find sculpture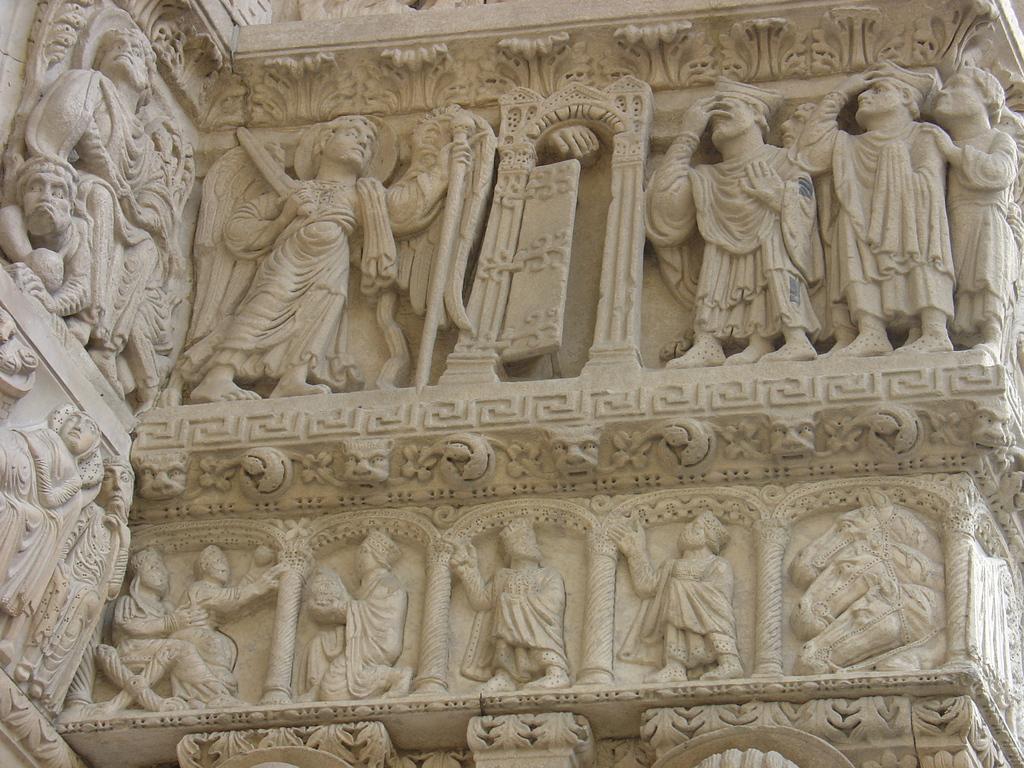
select_region(436, 509, 580, 686)
